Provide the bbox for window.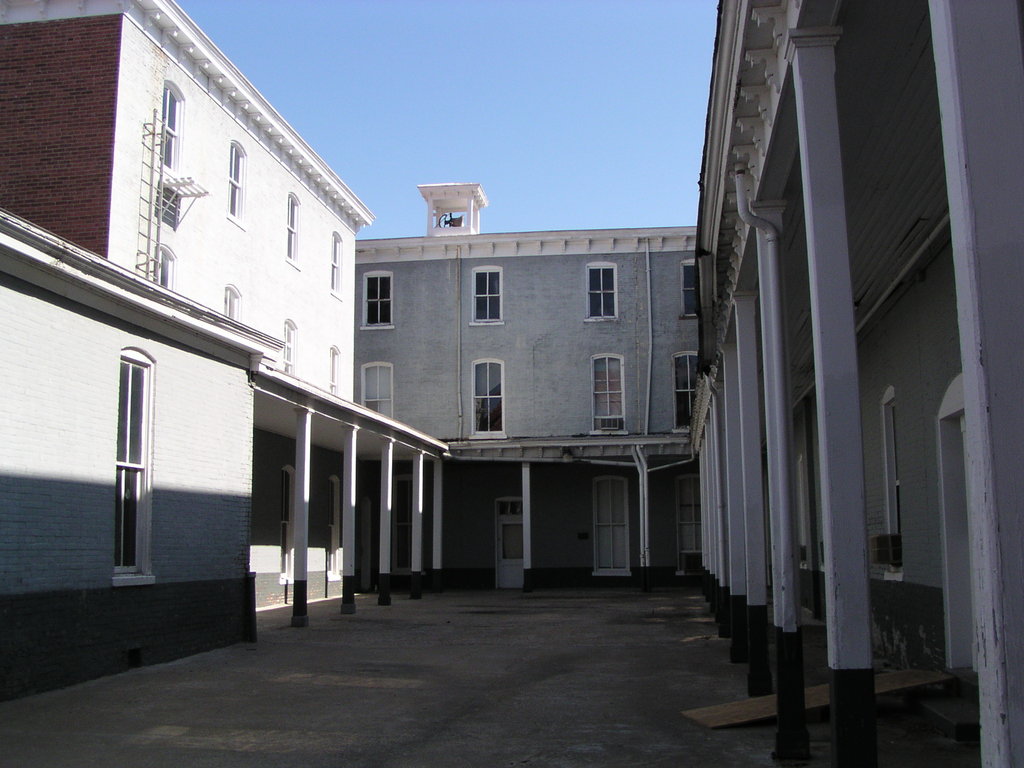
locate(883, 383, 906, 585).
